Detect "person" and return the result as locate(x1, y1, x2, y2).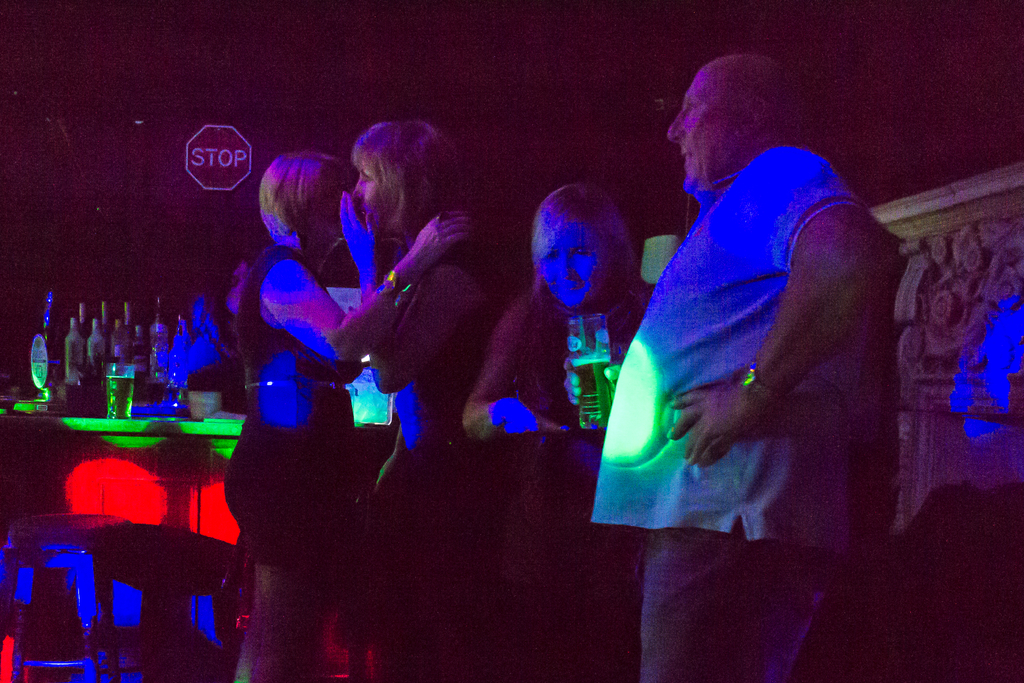
locate(221, 147, 461, 682).
